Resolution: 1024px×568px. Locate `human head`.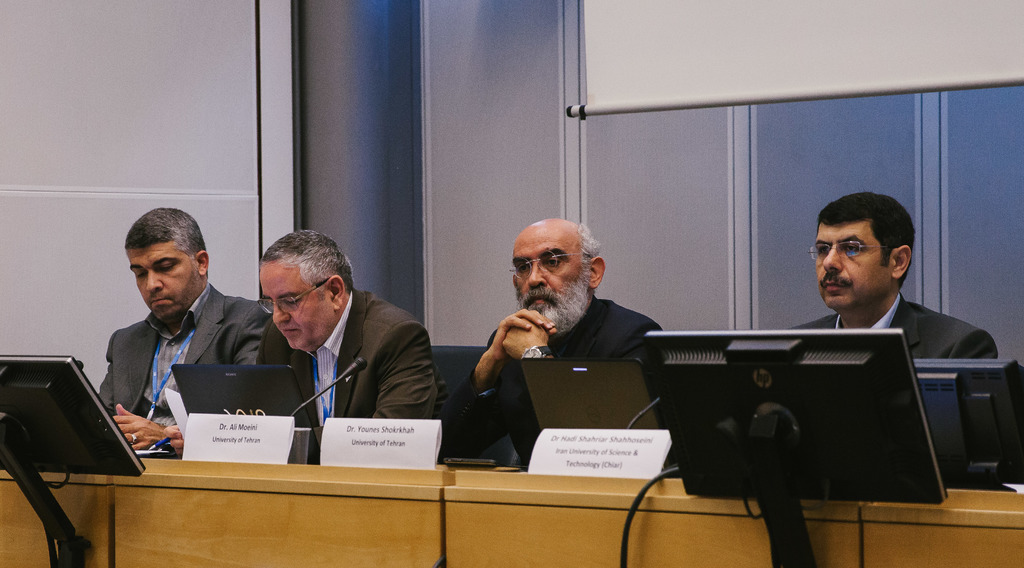
(121, 202, 211, 318).
